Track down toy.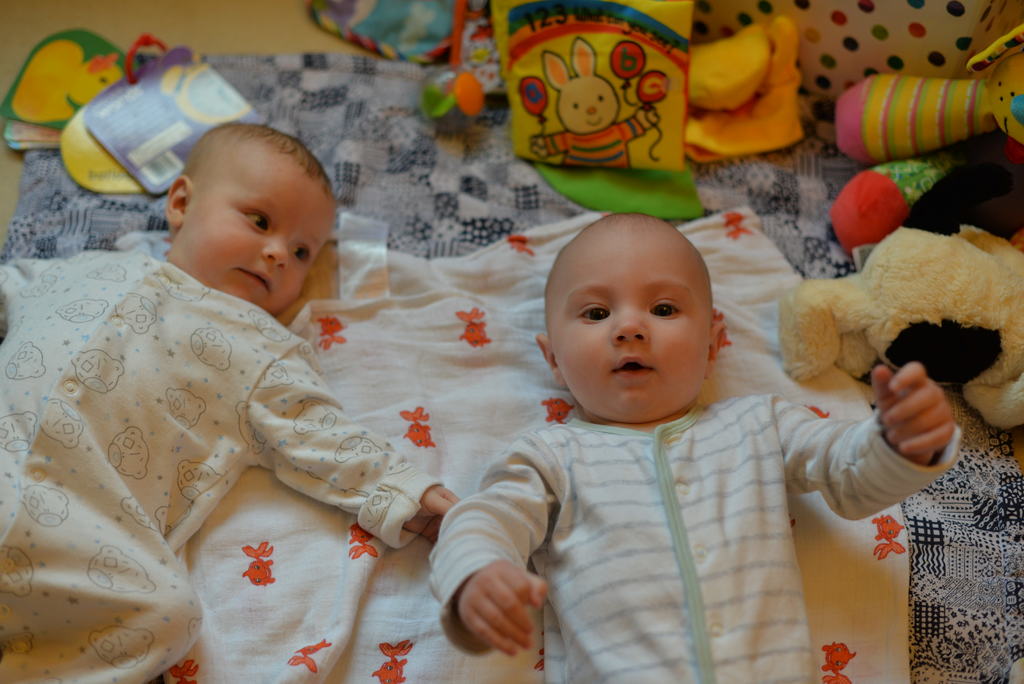
Tracked to x1=531, y1=27, x2=684, y2=170.
